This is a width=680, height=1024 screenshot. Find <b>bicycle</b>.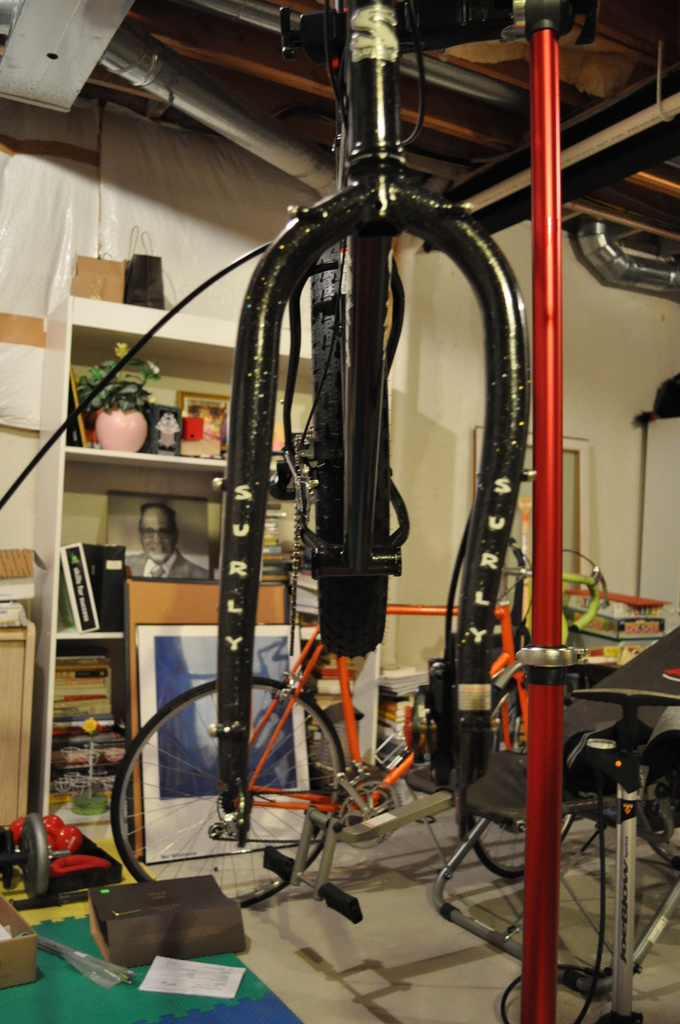
Bounding box: BBox(117, 542, 616, 916).
